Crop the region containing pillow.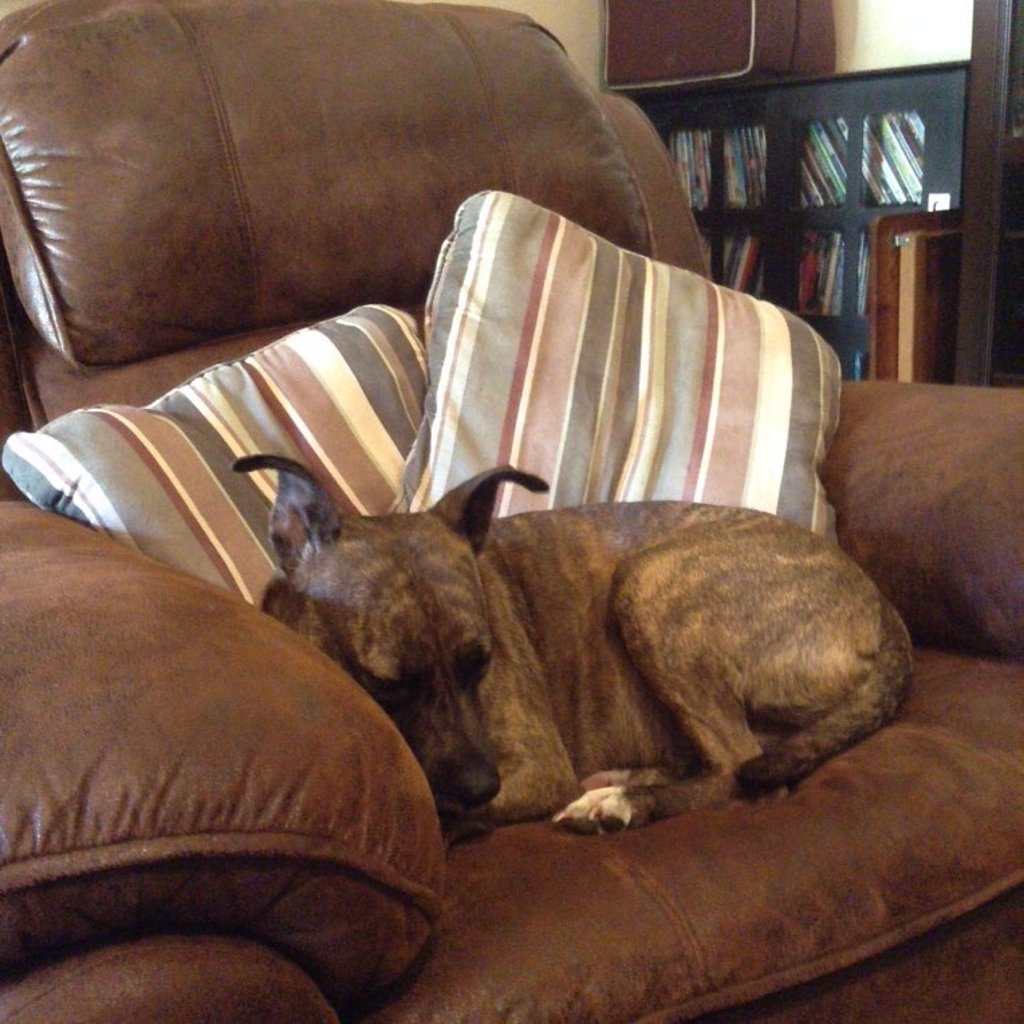
Crop region: (left=370, top=192, right=902, bottom=564).
